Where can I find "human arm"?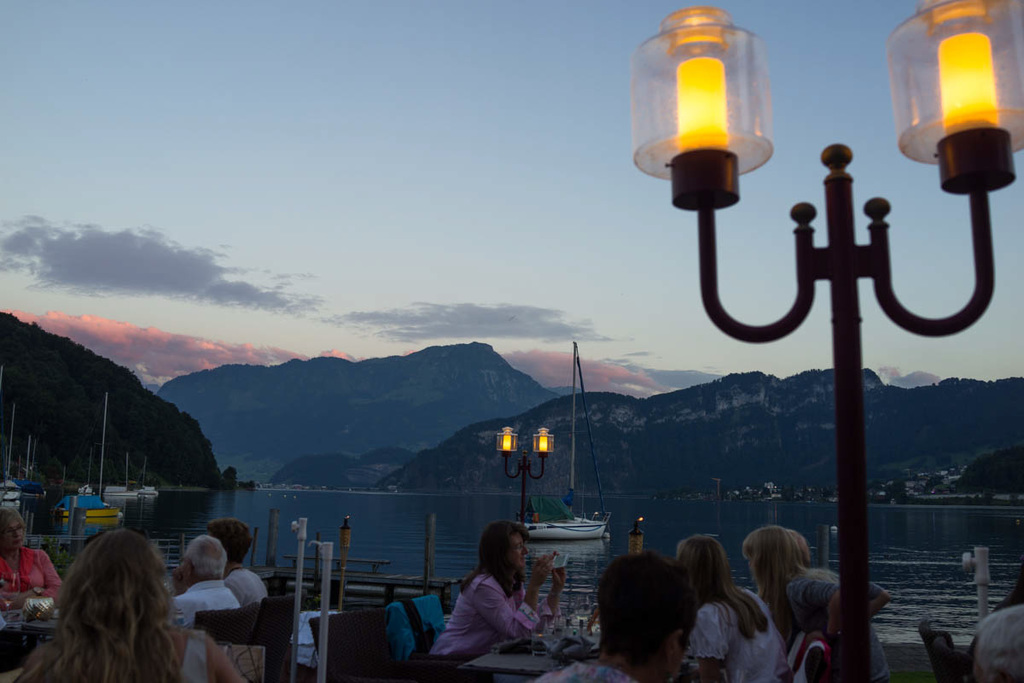
You can find it at box=[691, 602, 729, 682].
